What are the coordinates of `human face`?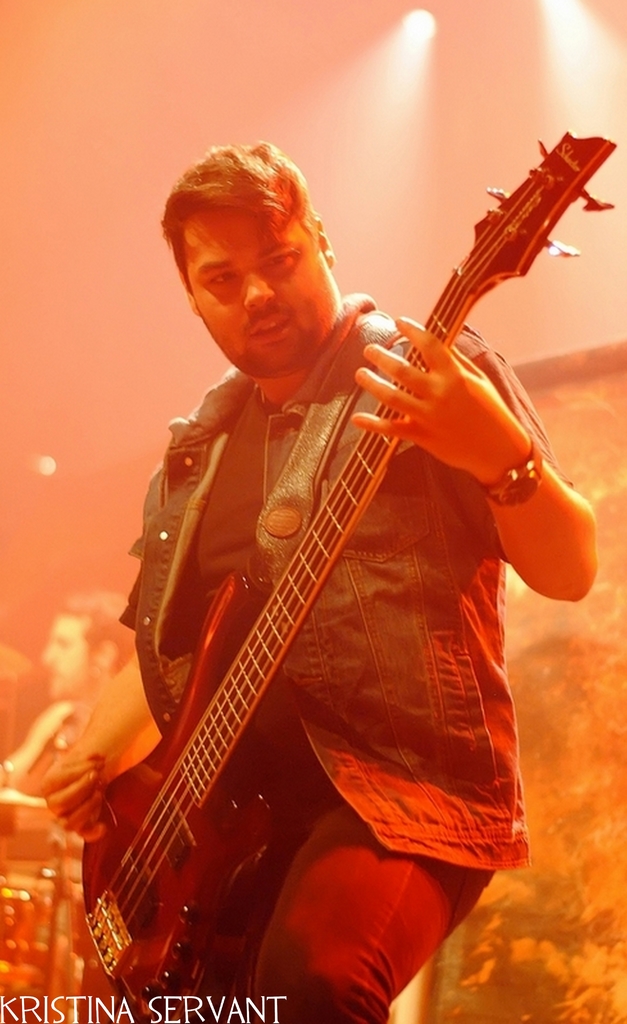
{"left": 190, "top": 205, "right": 339, "bottom": 370}.
